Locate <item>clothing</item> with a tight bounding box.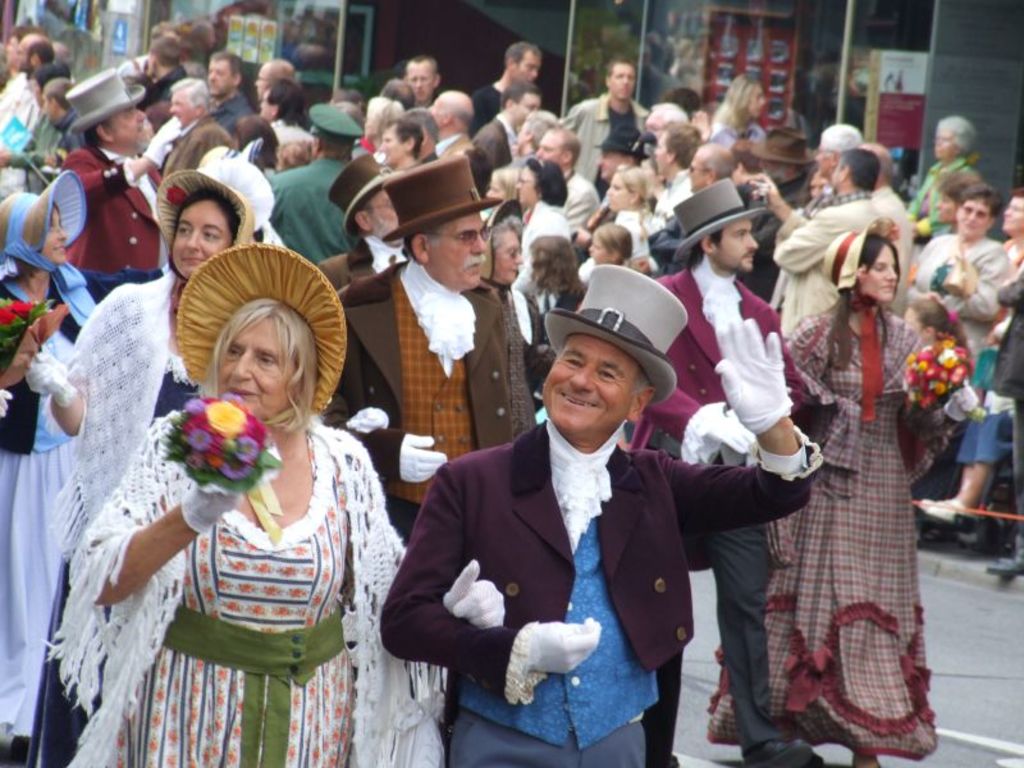
<box>874,183,911,307</box>.
